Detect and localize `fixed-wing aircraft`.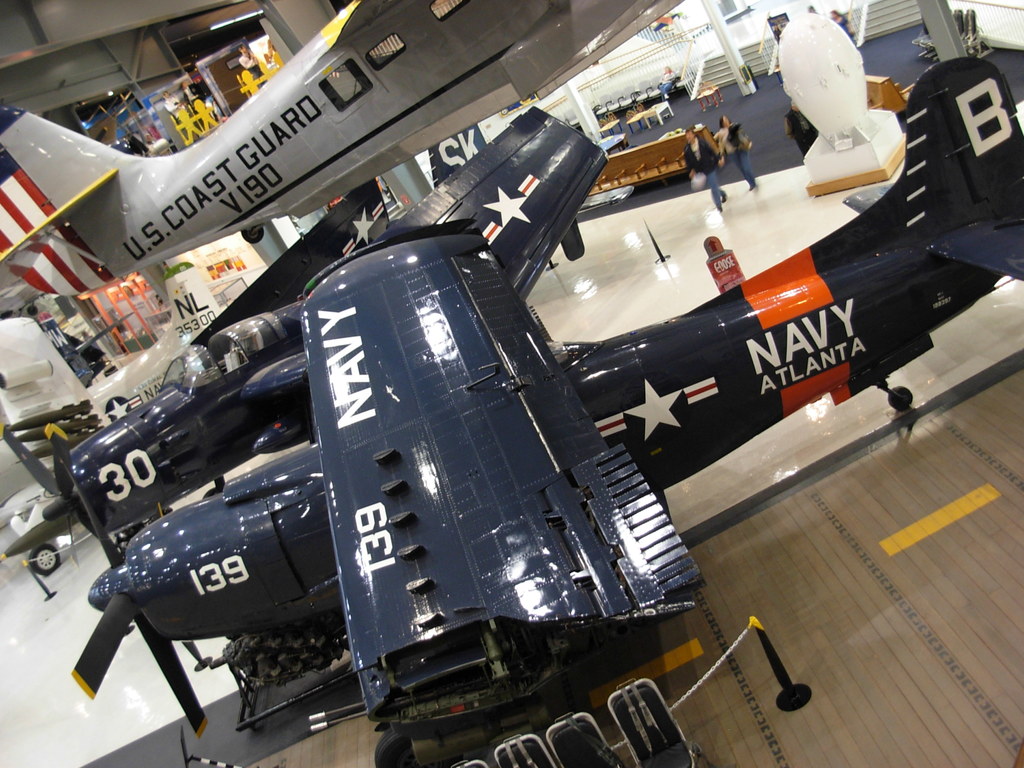
Localized at (1,0,673,291).
